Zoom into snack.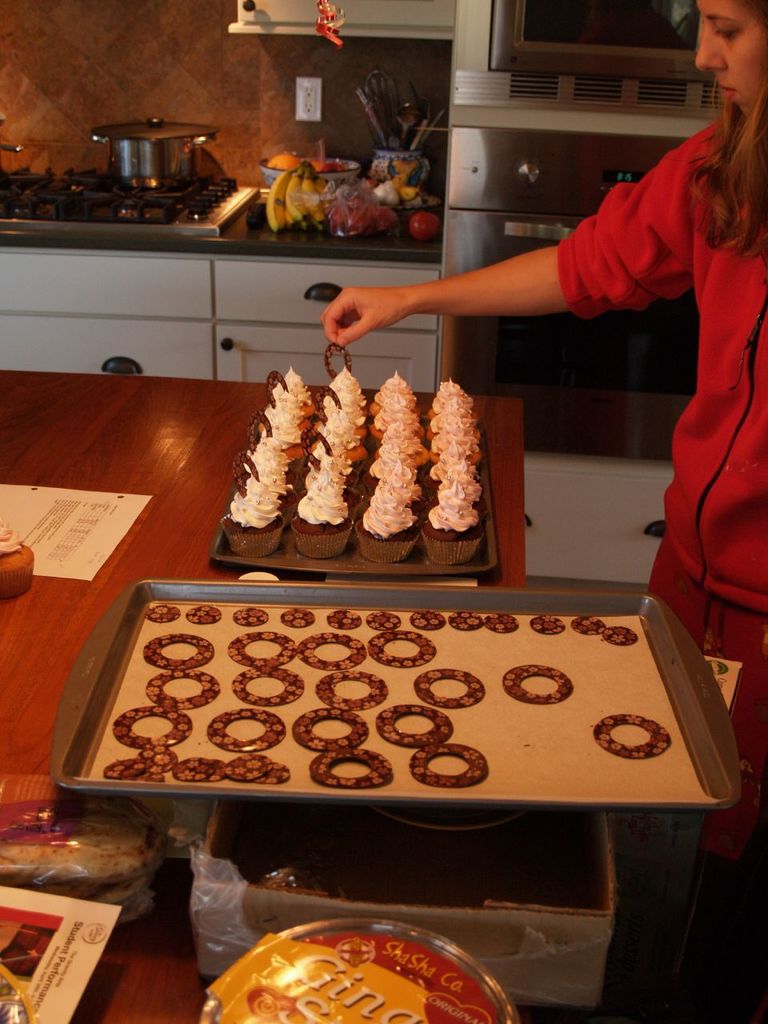
Zoom target: {"x1": 103, "y1": 758, "x2": 144, "y2": 778}.
